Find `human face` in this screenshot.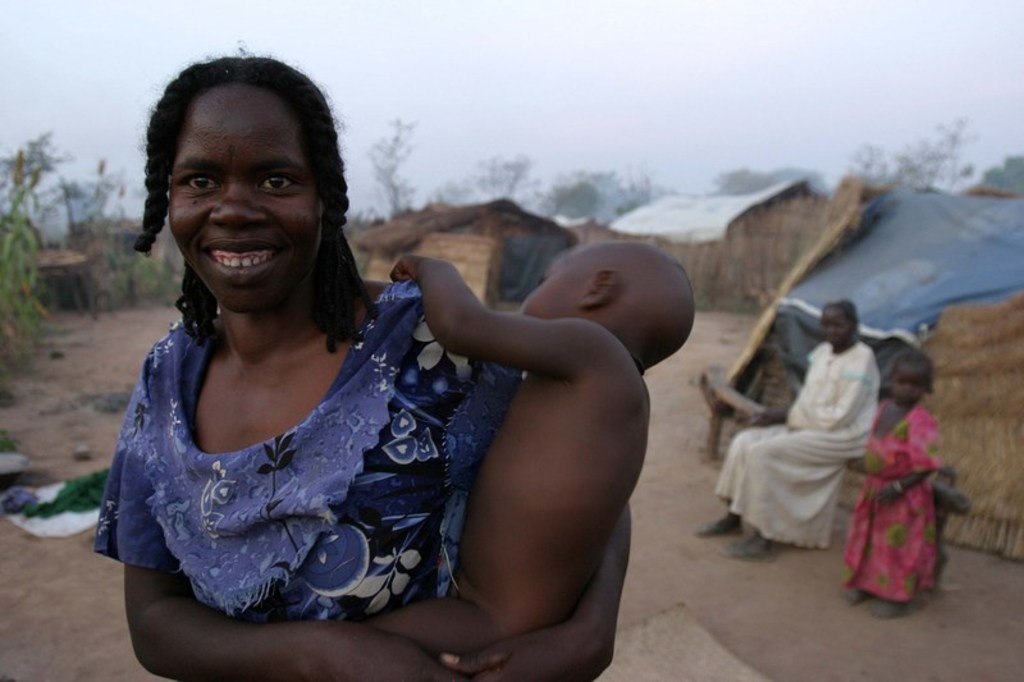
The bounding box for `human face` is detection(165, 83, 320, 310).
